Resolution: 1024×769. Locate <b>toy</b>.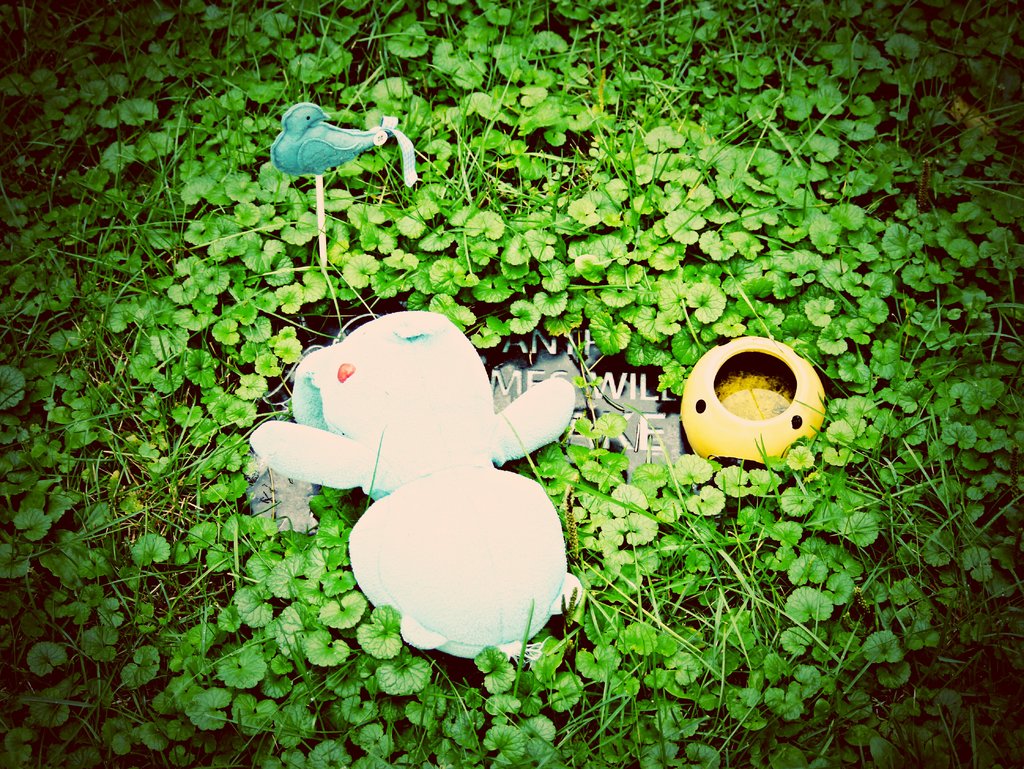
x1=236 y1=311 x2=589 y2=639.
